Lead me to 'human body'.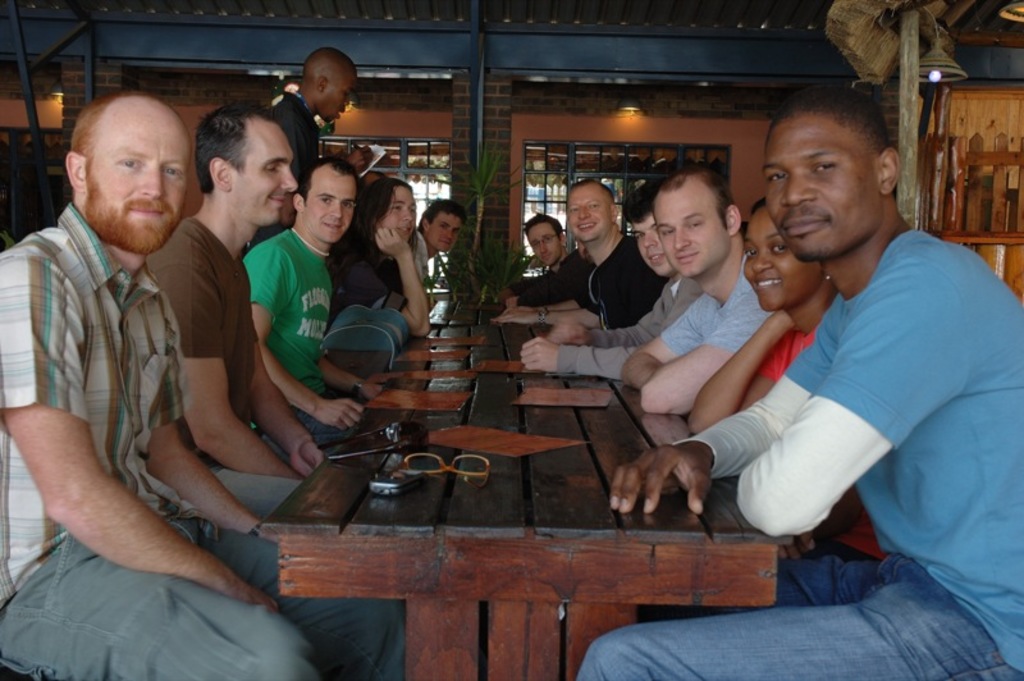
Lead to 571,87,1023,678.
